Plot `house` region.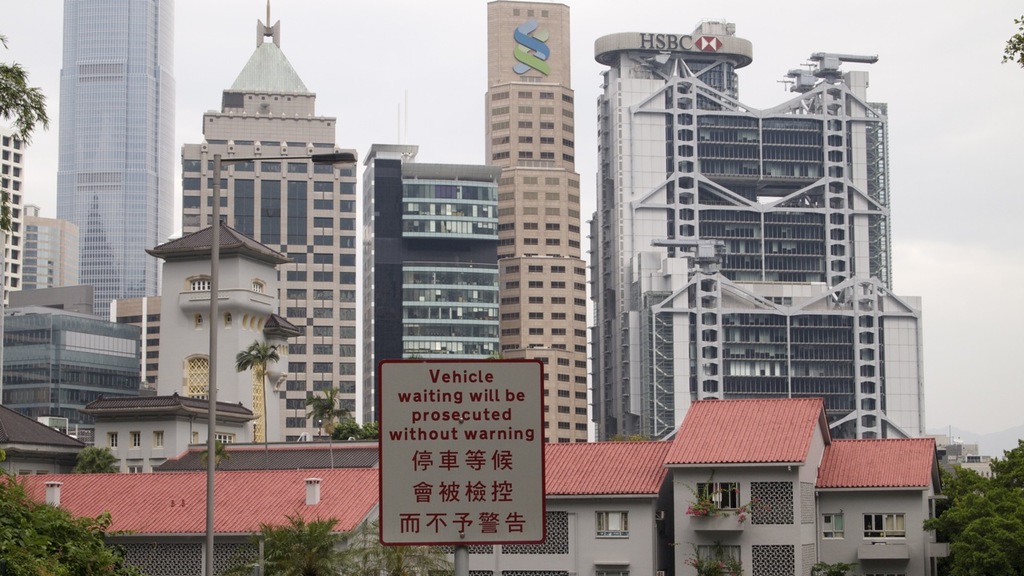
Plotted at 0 123 22 314.
